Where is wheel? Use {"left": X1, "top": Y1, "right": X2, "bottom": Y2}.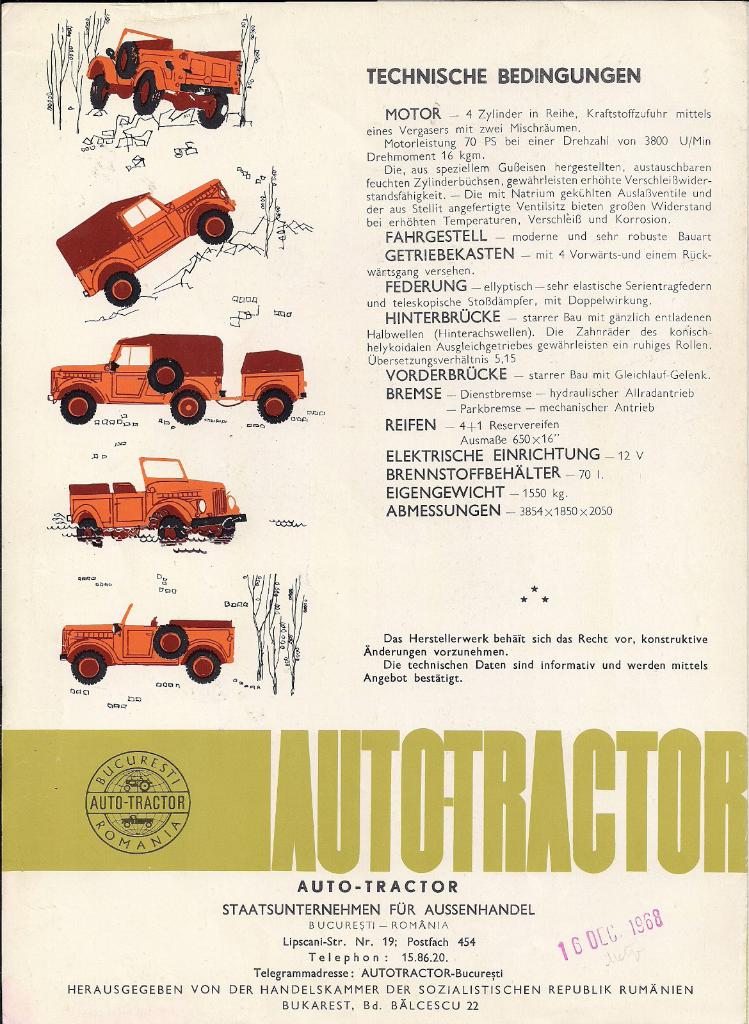
{"left": 111, "top": 42, "right": 138, "bottom": 76}.
